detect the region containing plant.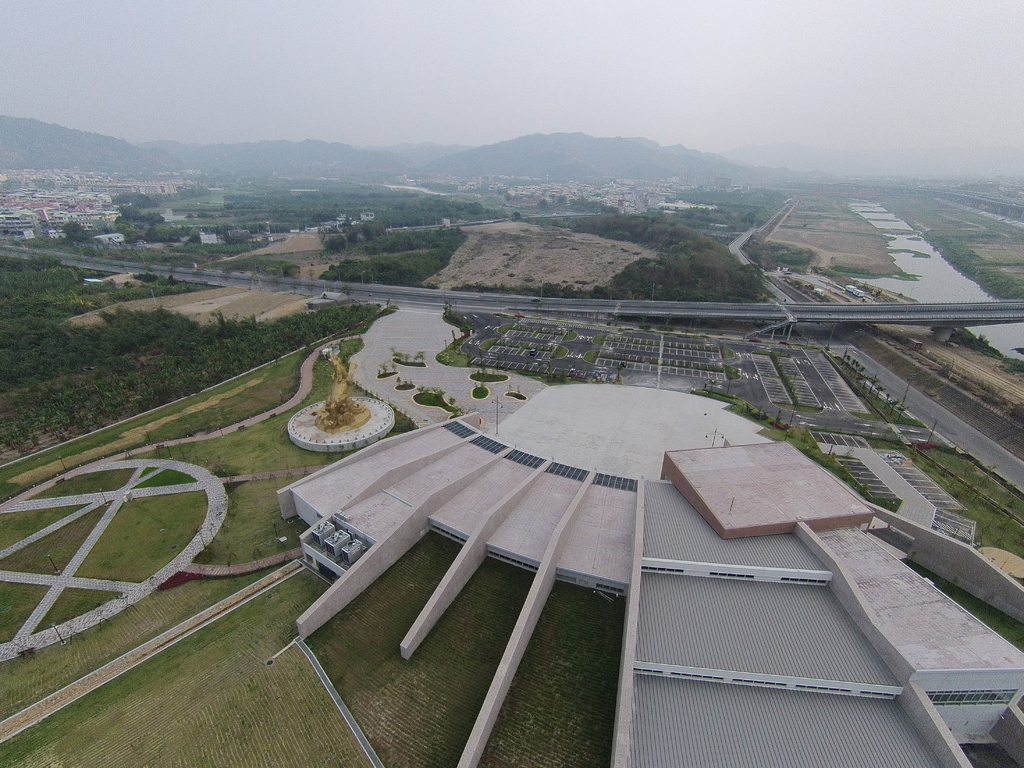
bbox(726, 364, 738, 380).
